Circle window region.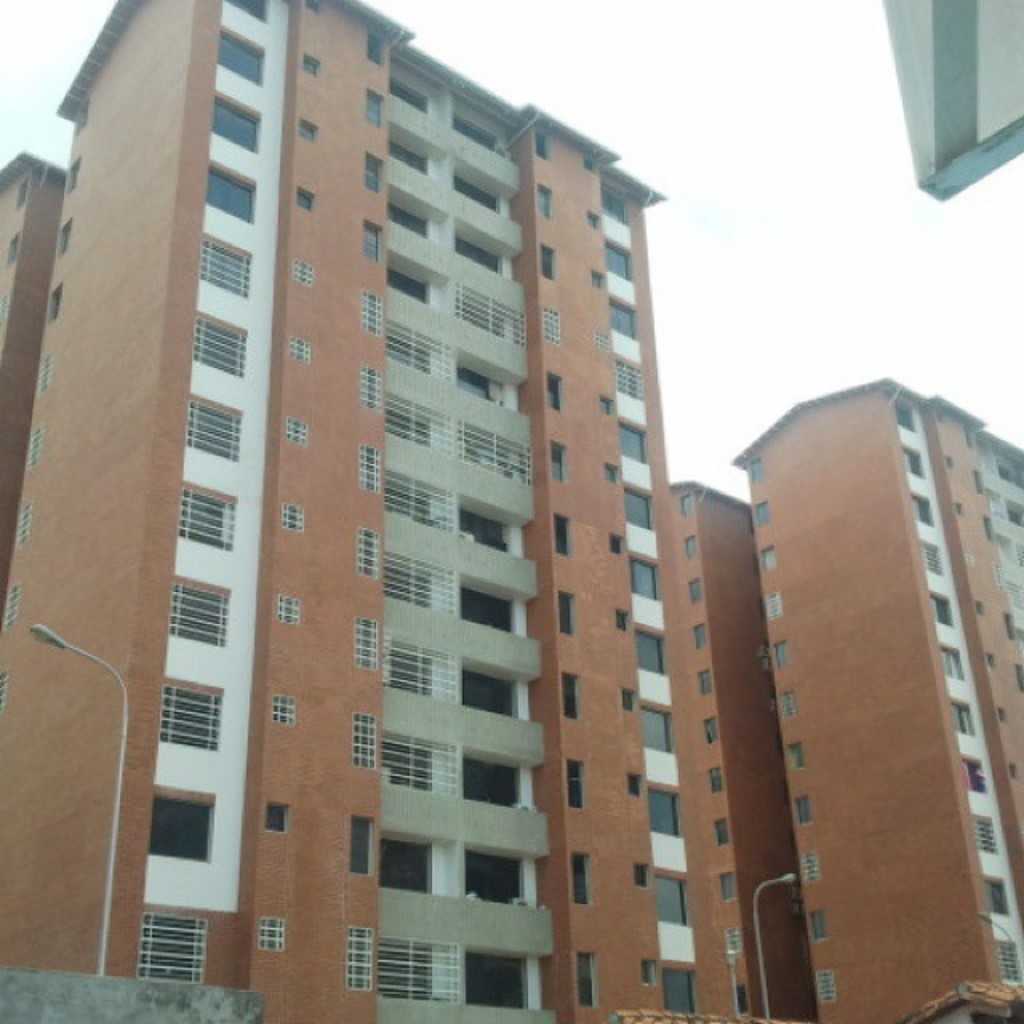
Region: [378, 323, 434, 373].
